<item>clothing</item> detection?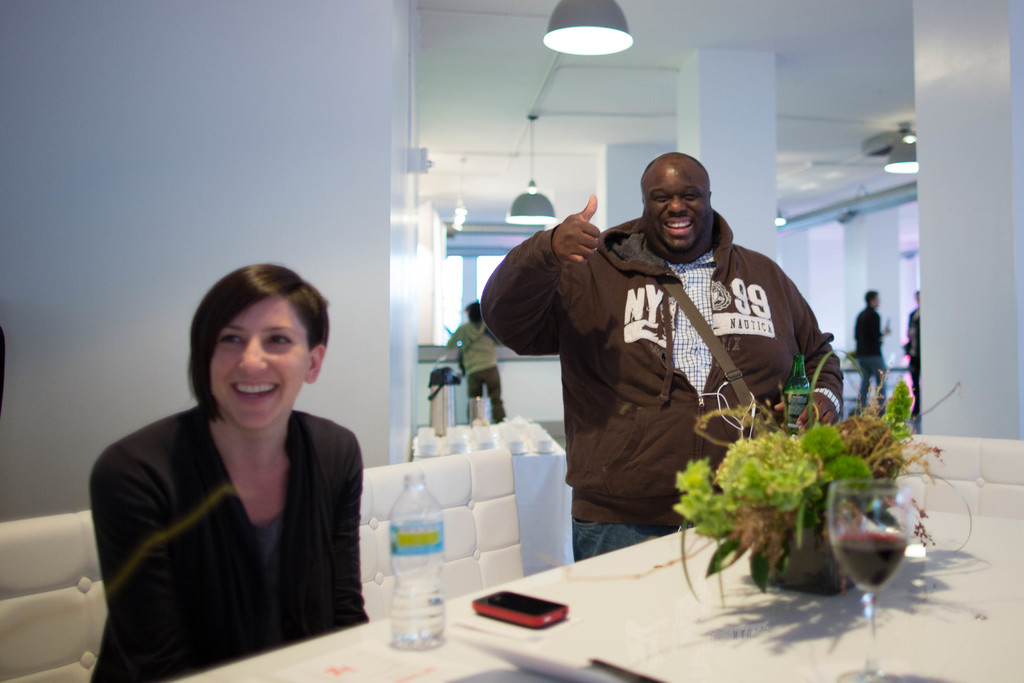
(left=572, top=514, right=700, bottom=559)
